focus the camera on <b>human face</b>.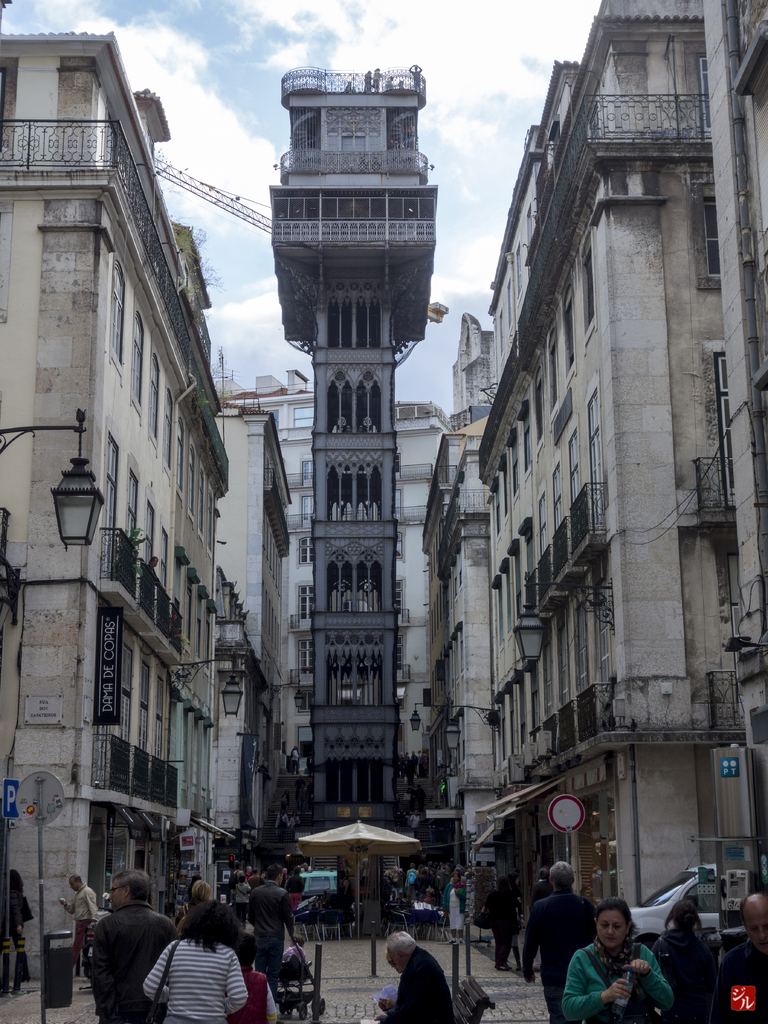
Focus region: locate(106, 881, 123, 908).
